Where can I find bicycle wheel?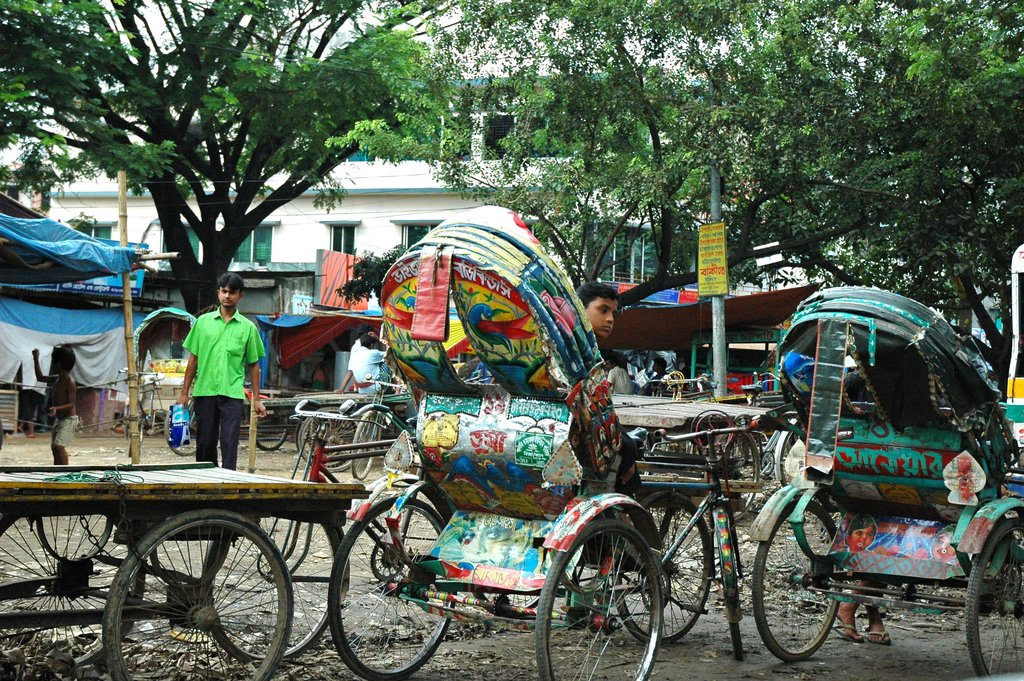
You can find it at select_region(325, 491, 474, 680).
